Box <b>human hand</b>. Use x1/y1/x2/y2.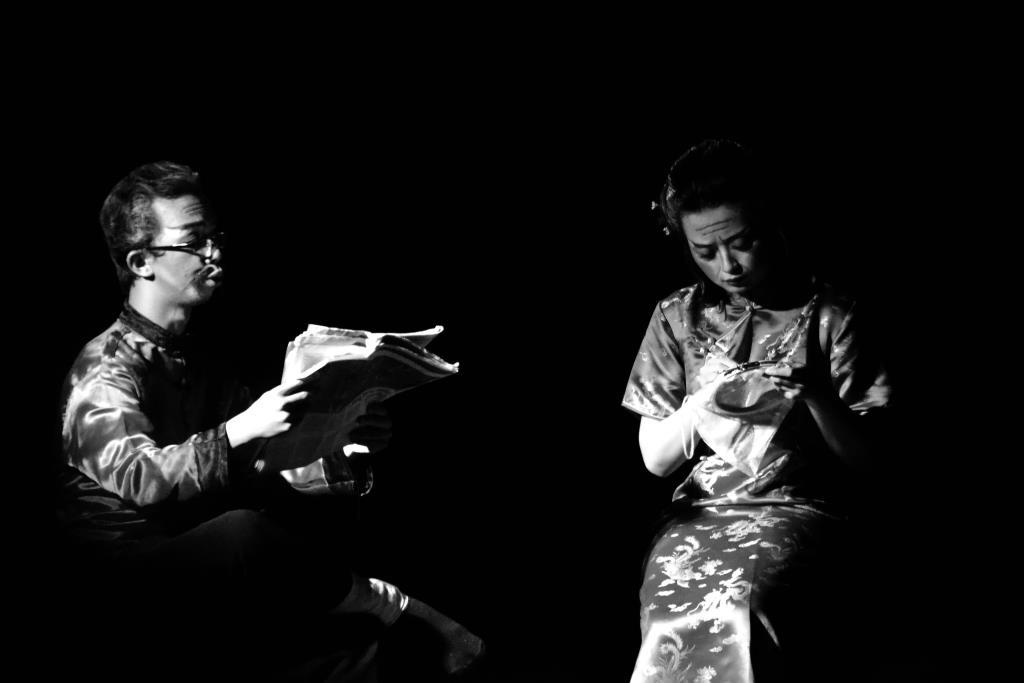
336/440/384/497.
